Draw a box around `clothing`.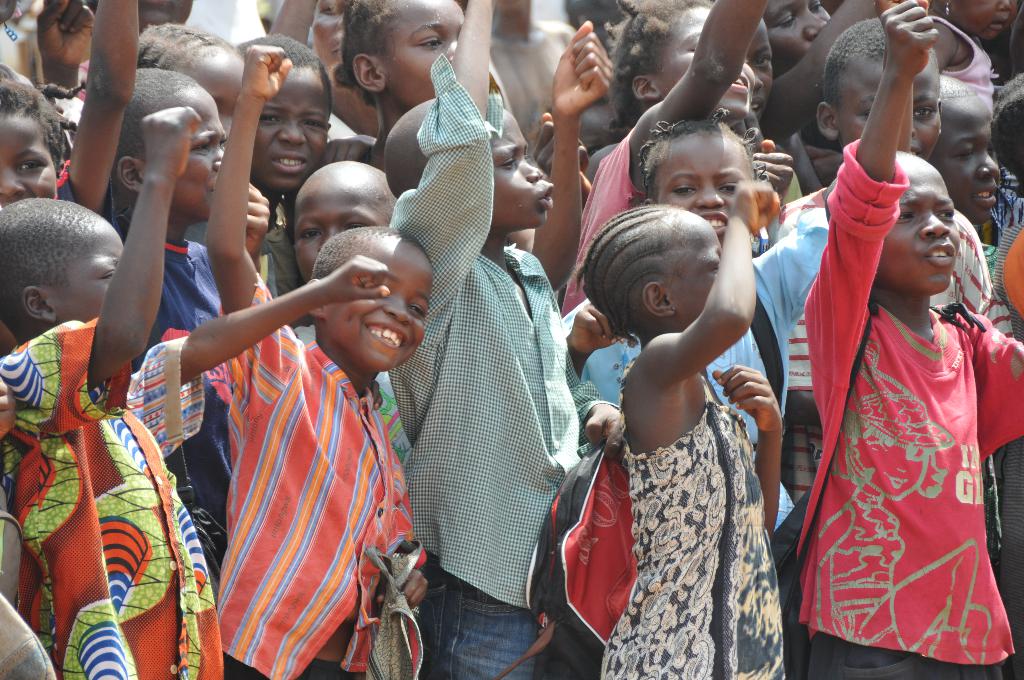
[8, 332, 250, 679].
